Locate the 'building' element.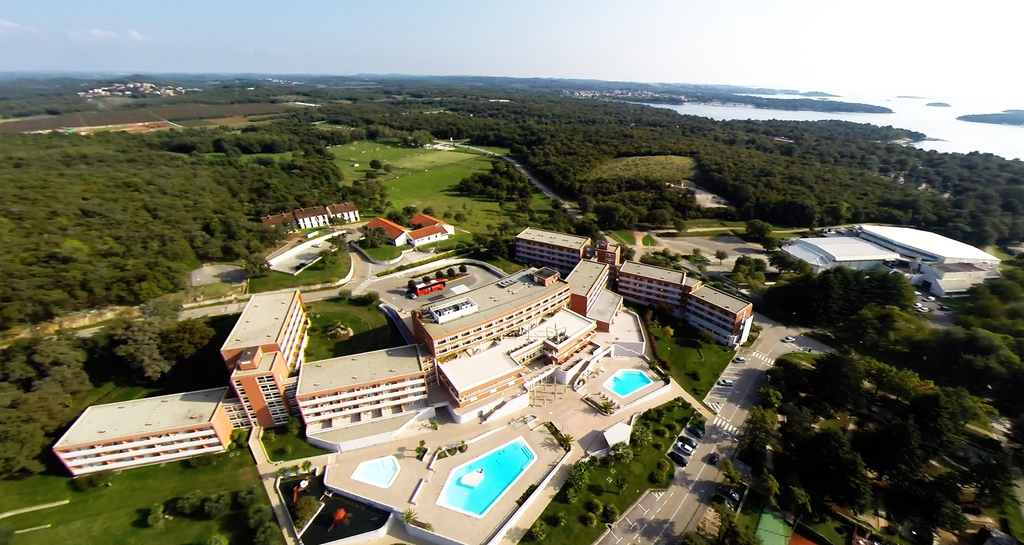
Element bbox: (783, 223, 998, 301).
